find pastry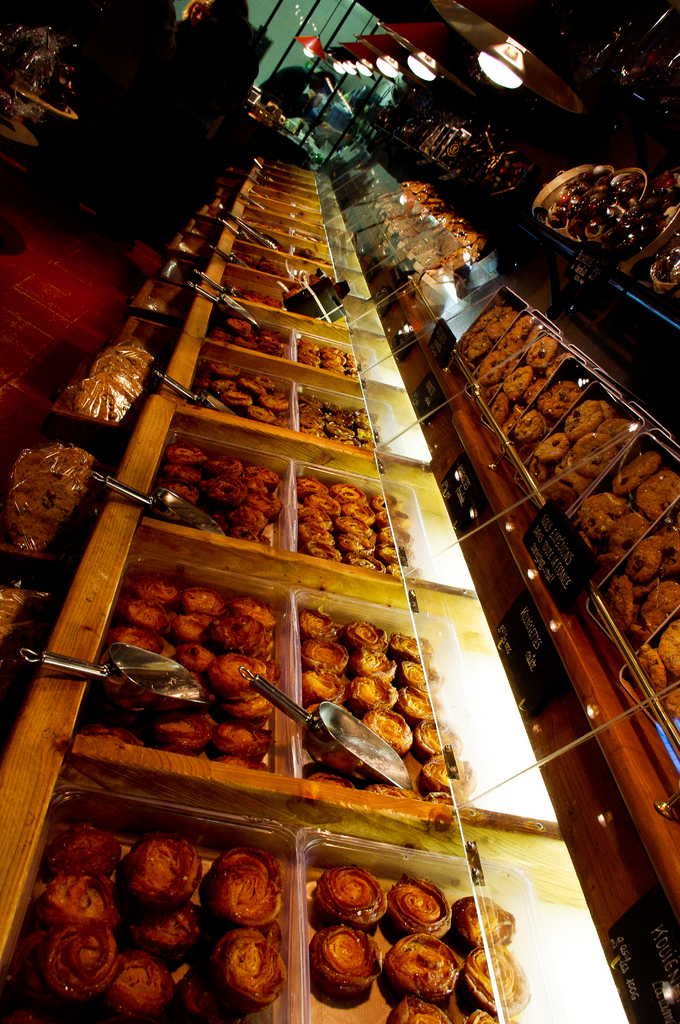
box(387, 994, 455, 1023)
